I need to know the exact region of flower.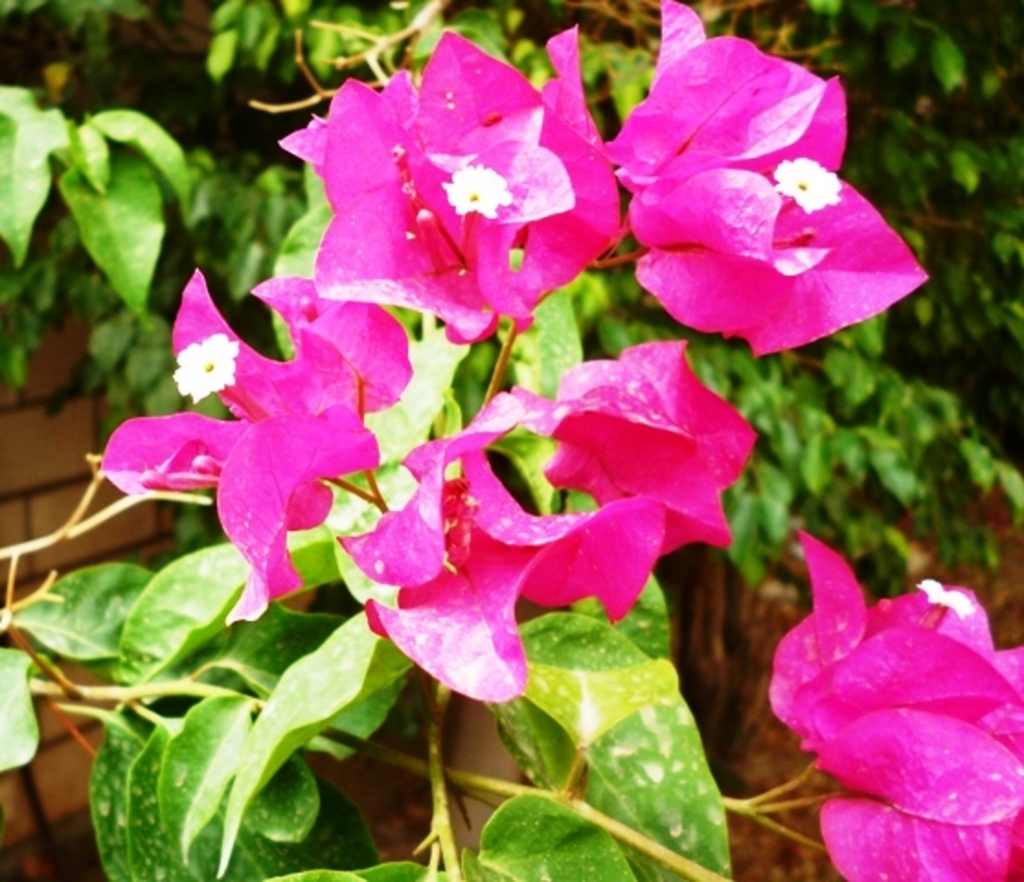
Region: region(278, 24, 627, 345).
